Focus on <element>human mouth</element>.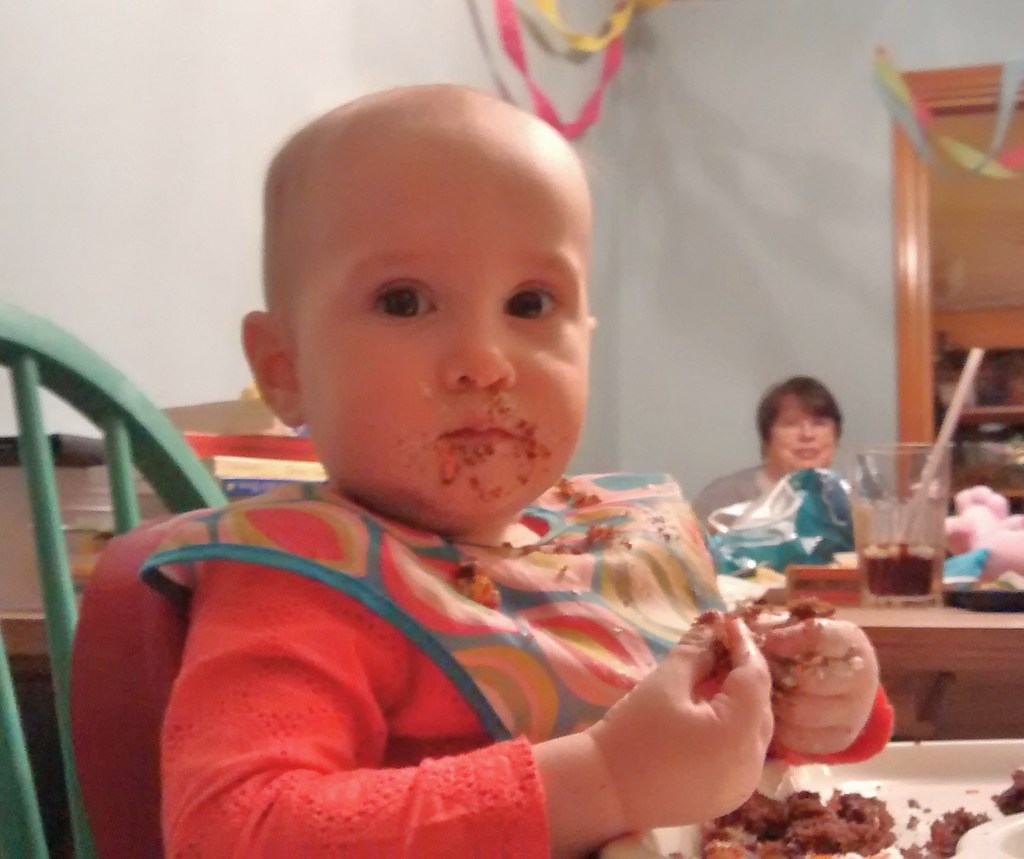
Focused at bbox=(438, 410, 525, 451).
